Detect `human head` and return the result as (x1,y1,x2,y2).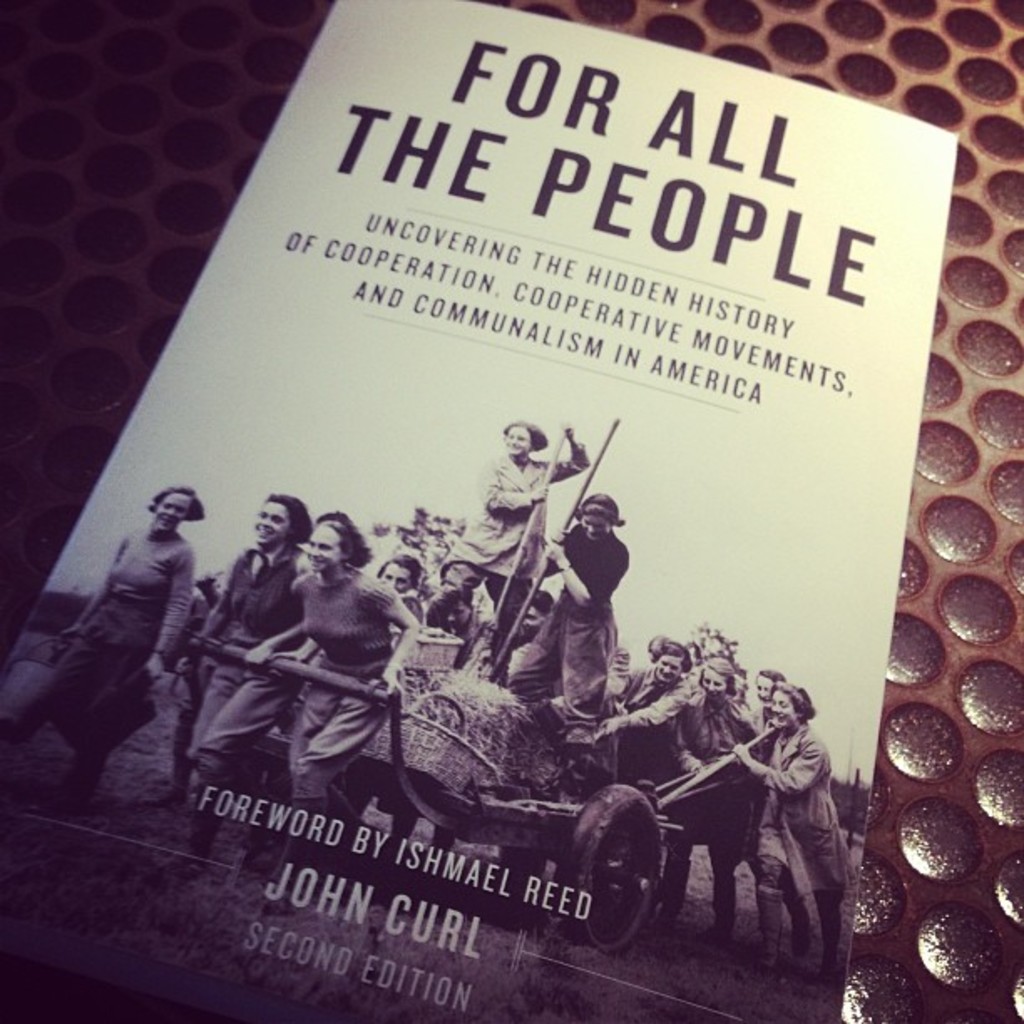
(500,422,539,457).
